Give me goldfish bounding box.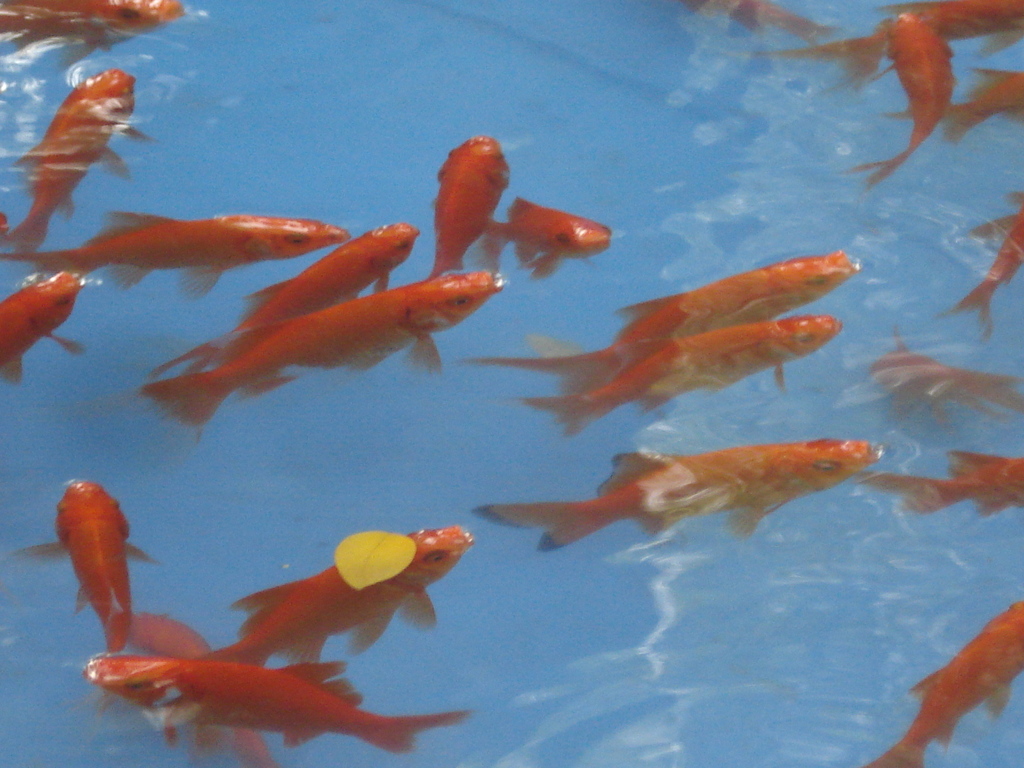
box=[432, 134, 508, 275].
